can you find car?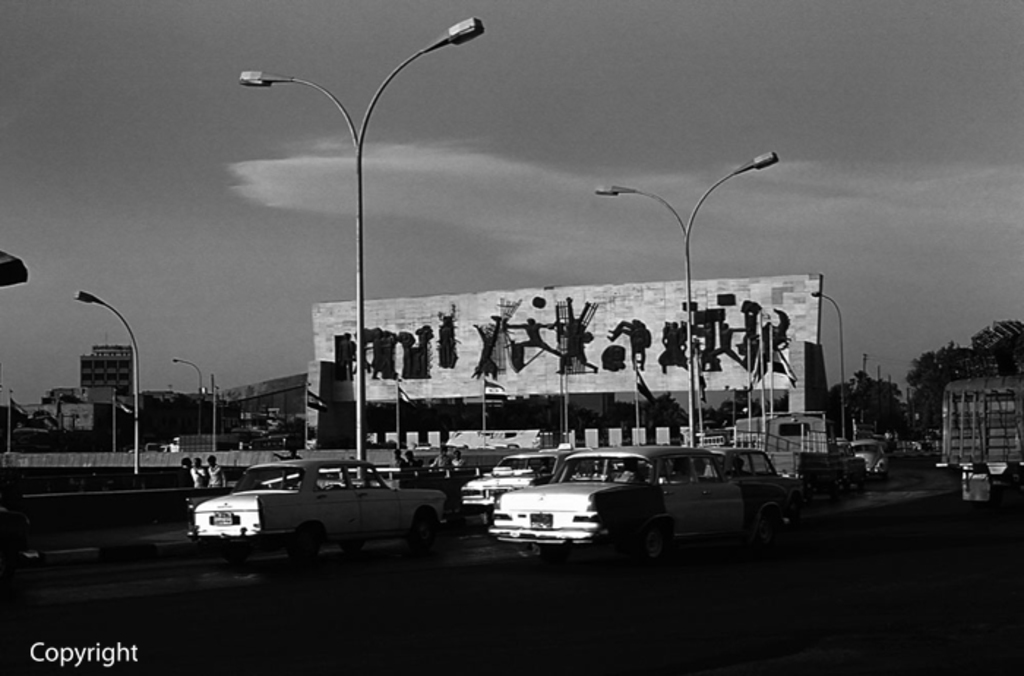
Yes, bounding box: {"left": 847, "top": 440, "right": 891, "bottom": 480}.
